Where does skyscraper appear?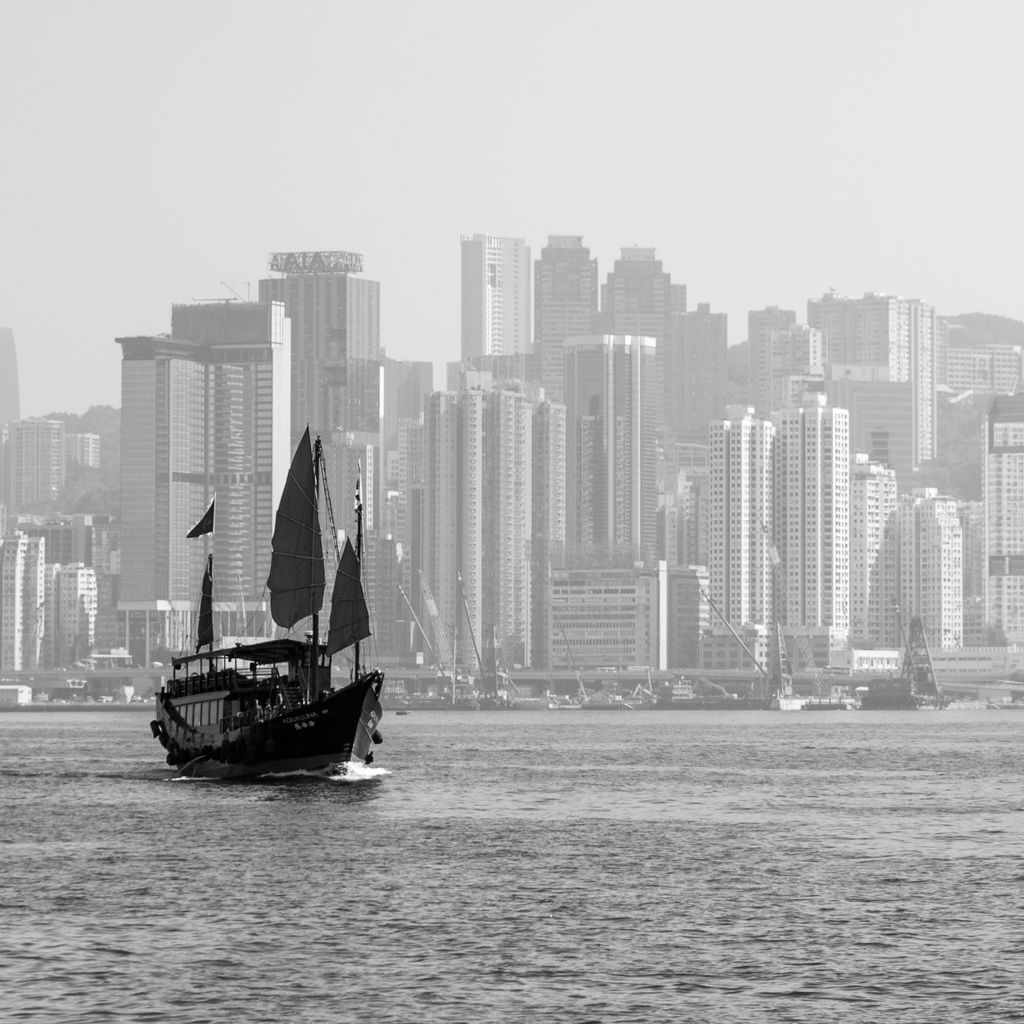
Appears at {"x1": 830, "y1": 293, "x2": 942, "y2": 449}.
